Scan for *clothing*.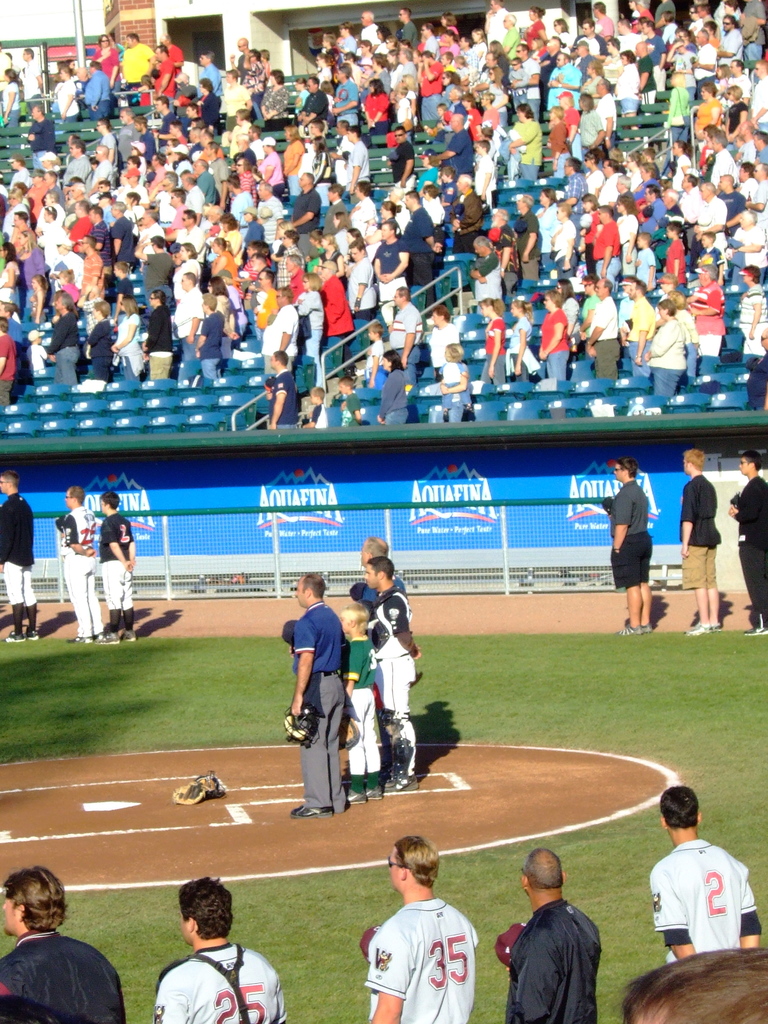
Scan result: {"left": 59, "top": 502, "right": 109, "bottom": 650}.
